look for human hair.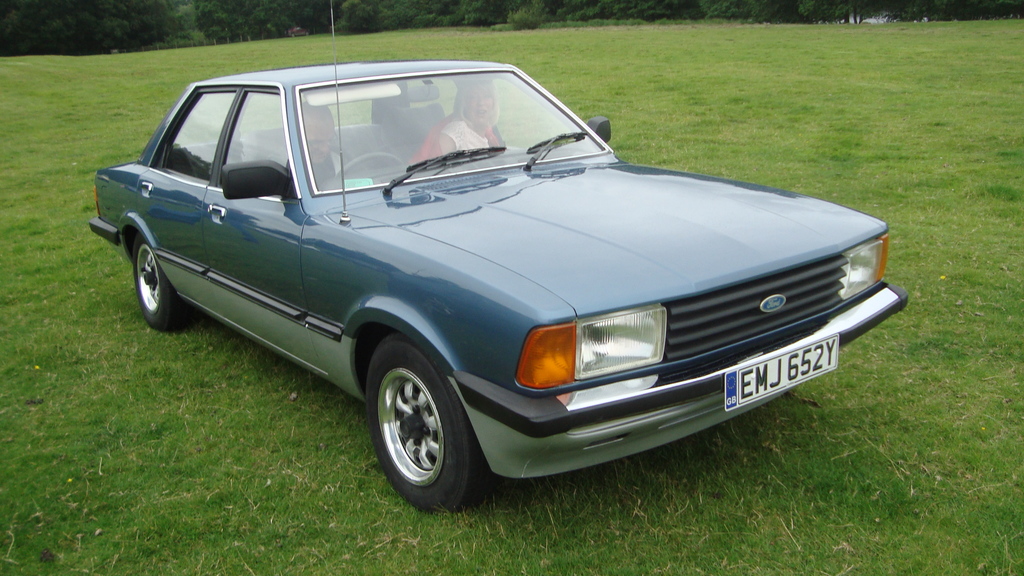
Found: <bbox>302, 99, 336, 133</bbox>.
